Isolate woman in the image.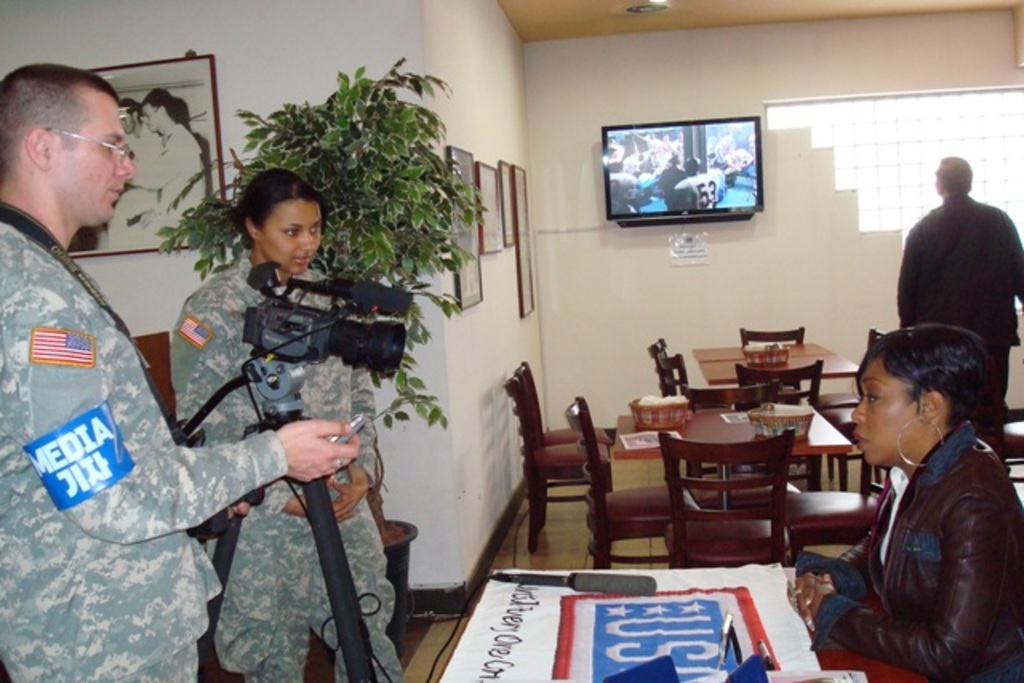
Isolated region: Rect(168, 166, 411, 681).
